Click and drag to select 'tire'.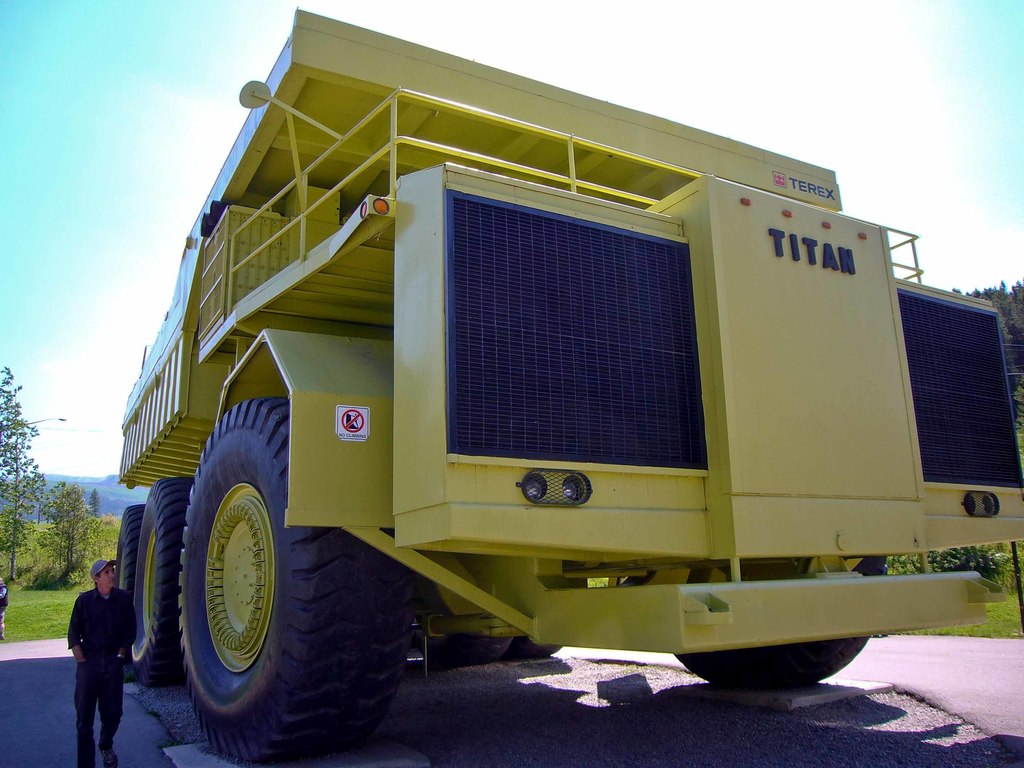
Selection: (x1=500, y1=634, x2=565, y2=659).
